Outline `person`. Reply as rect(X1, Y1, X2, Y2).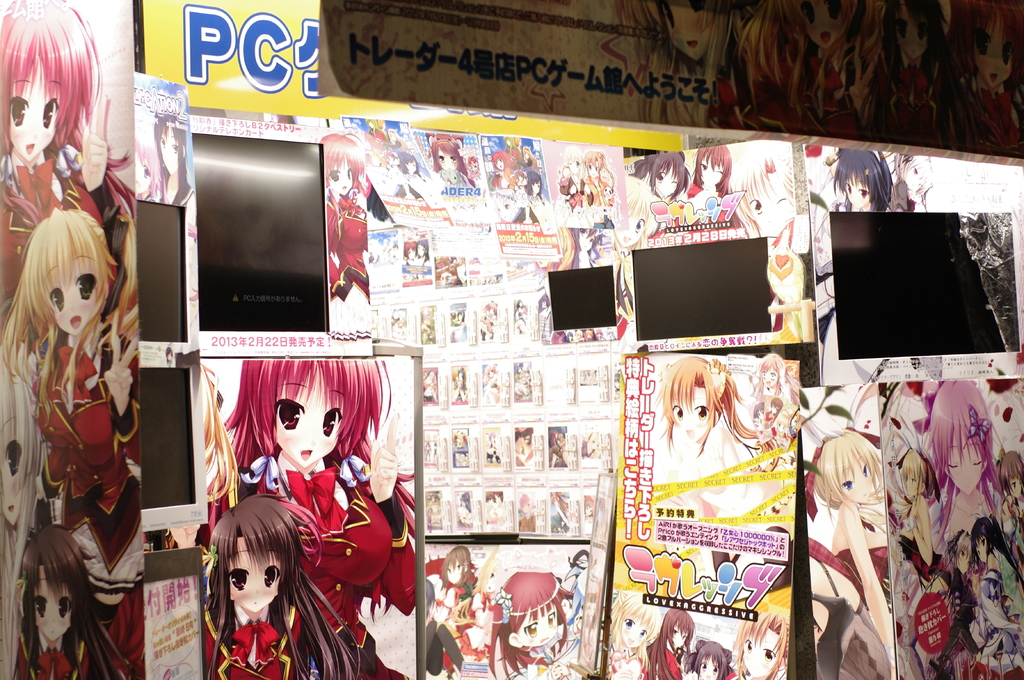
rect(891, 442, 934, 679).
